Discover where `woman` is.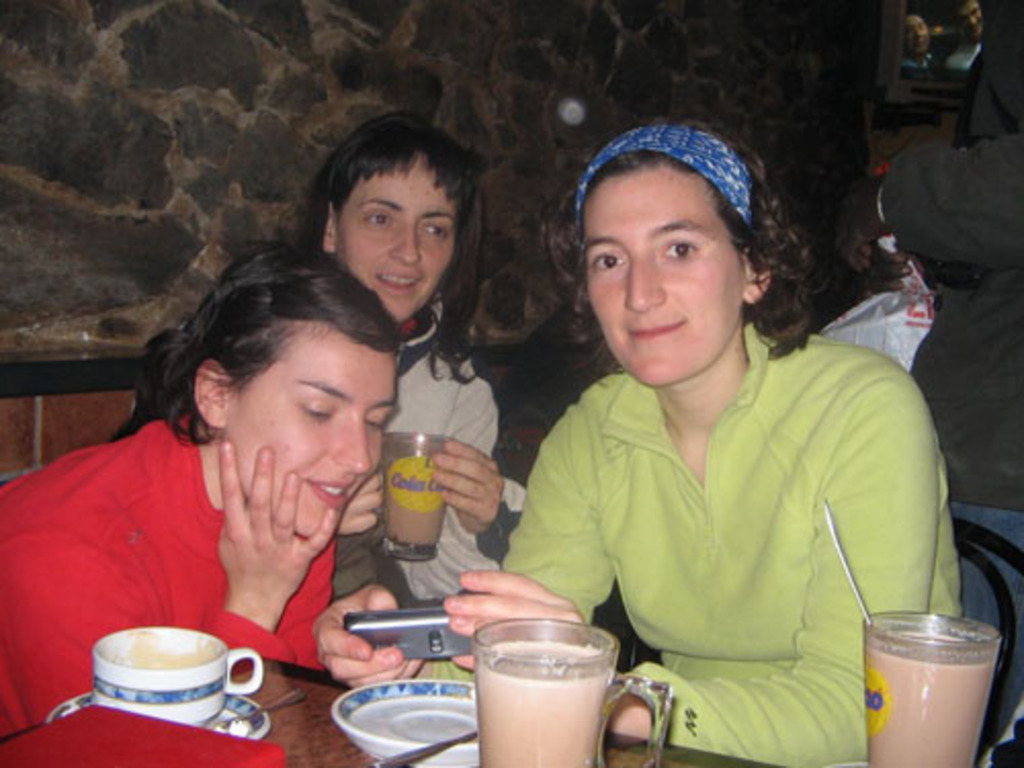
Discovered at {"left": 0, "top": 242, "right": 397, "bottom": 741}.
